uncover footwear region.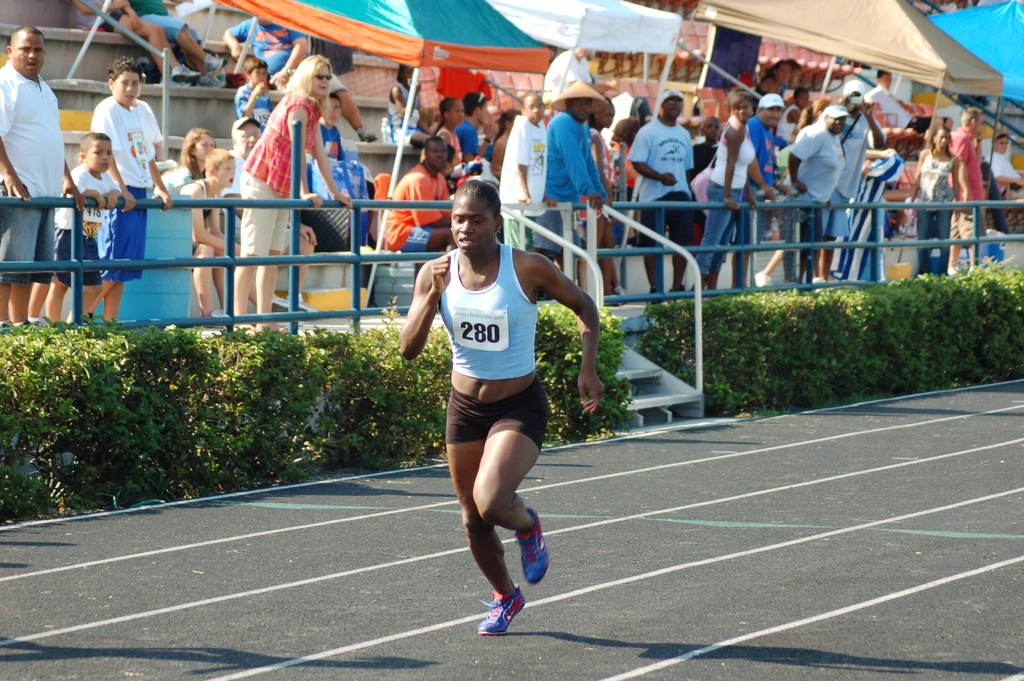
Uncovered: (205, 309, 228, 329).
